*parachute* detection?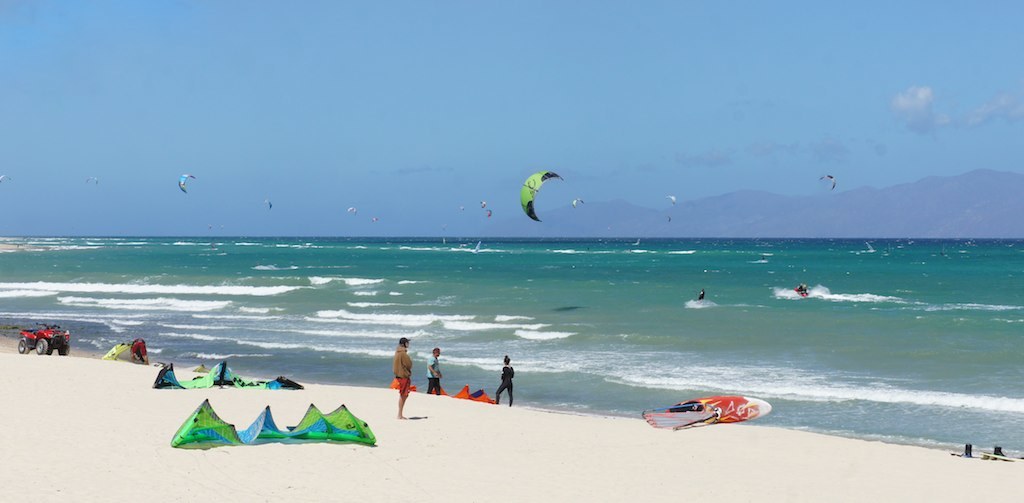
bbox=[661, 193, 677, 225]
